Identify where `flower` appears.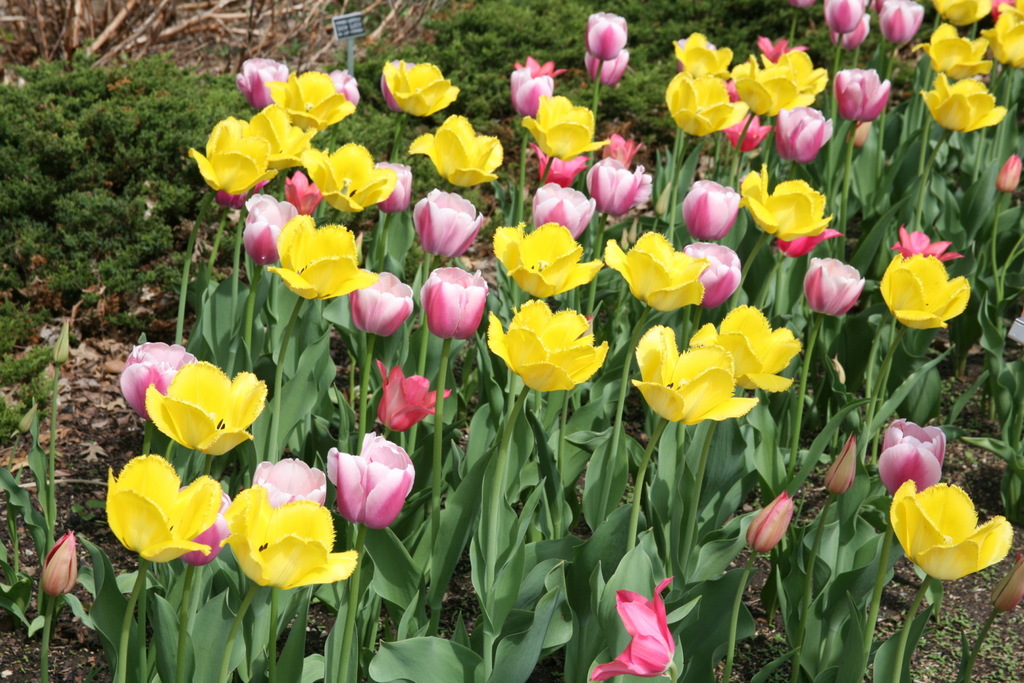
Appears at {"left": 147, "top": 359, "right": 268, "bottom": 451}.
